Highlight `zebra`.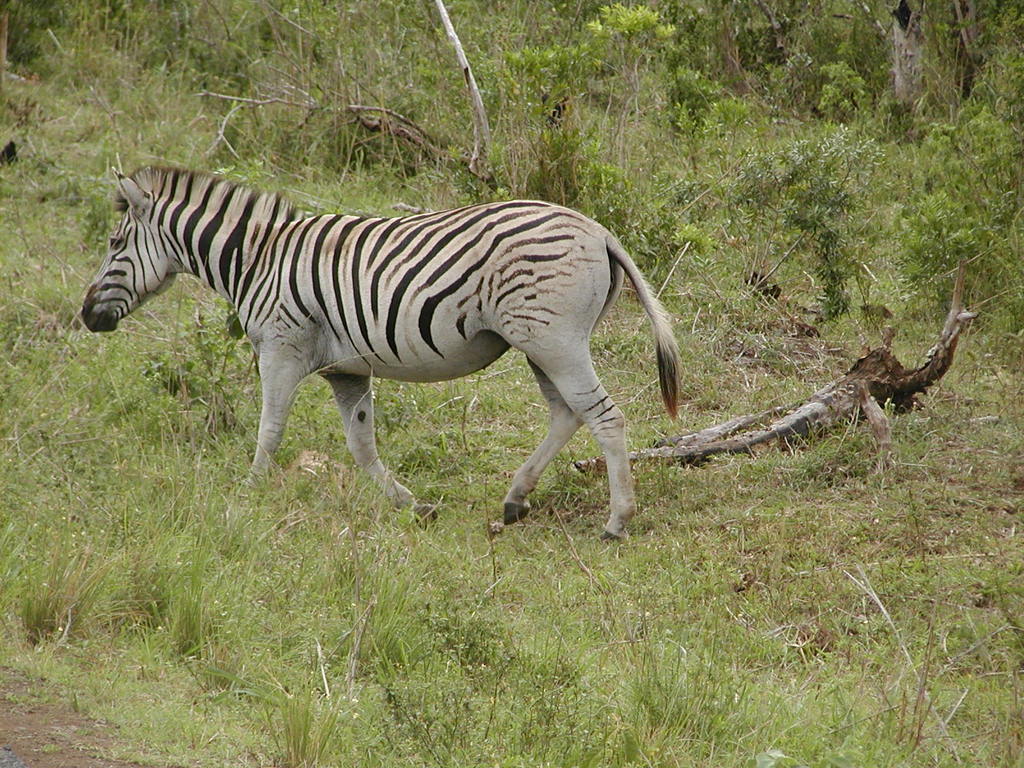
Highlighted region: [left=81, top=162, right=682, bottom=543].
